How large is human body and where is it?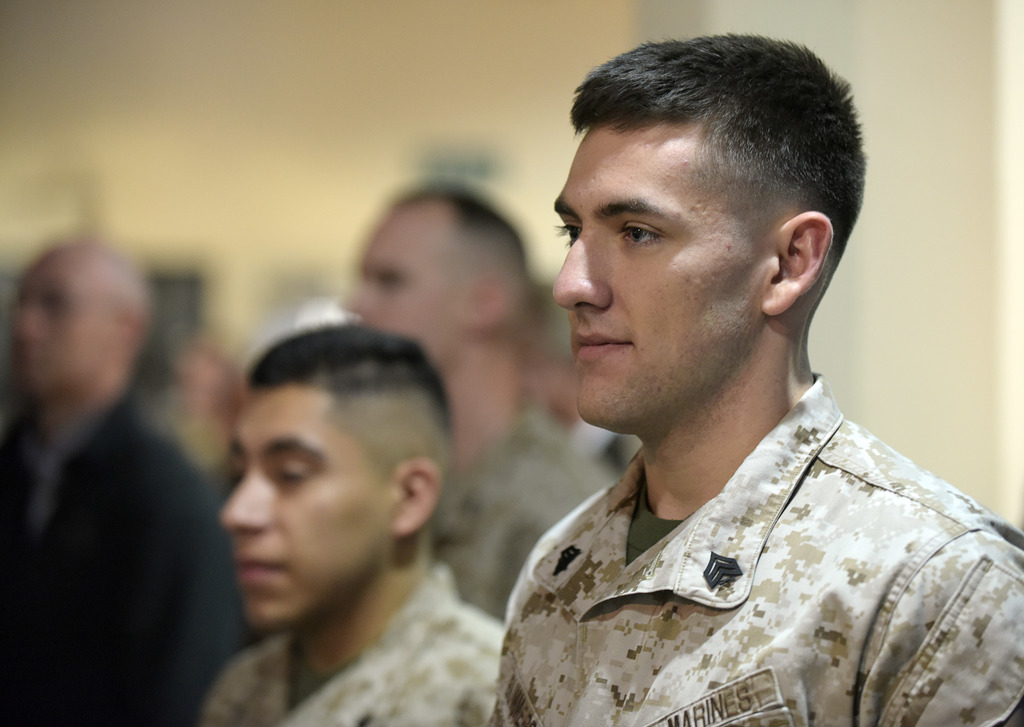
Bounding box: [192,323,511,726].
